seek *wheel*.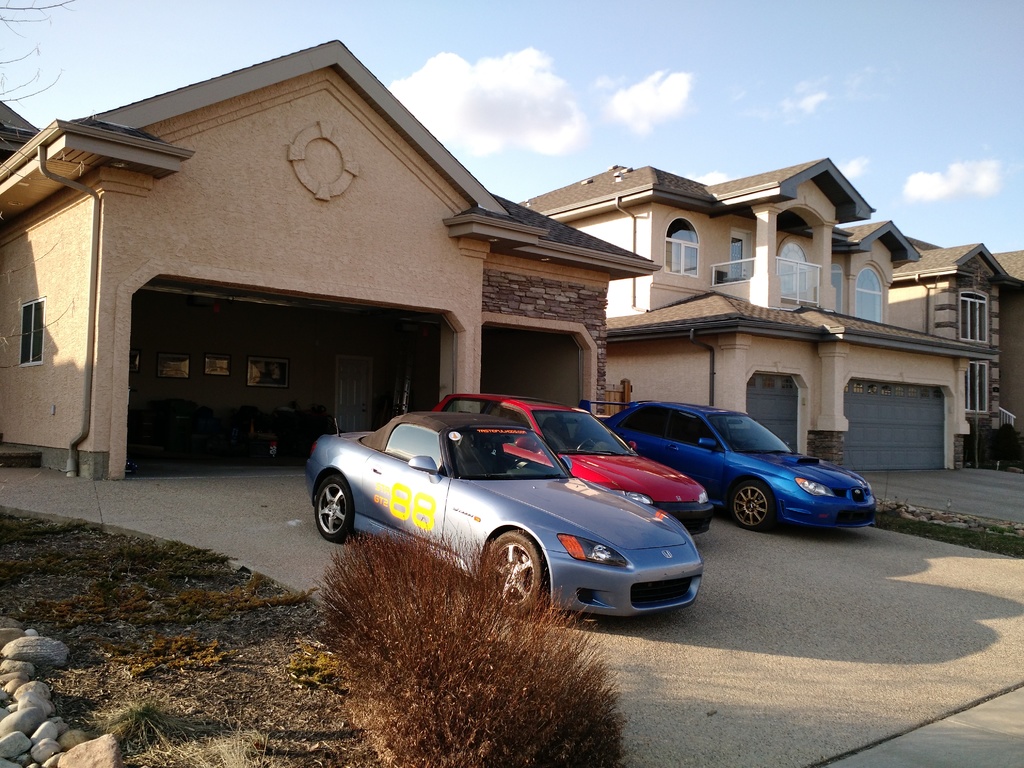
crop(730, 472, 778, 536).
